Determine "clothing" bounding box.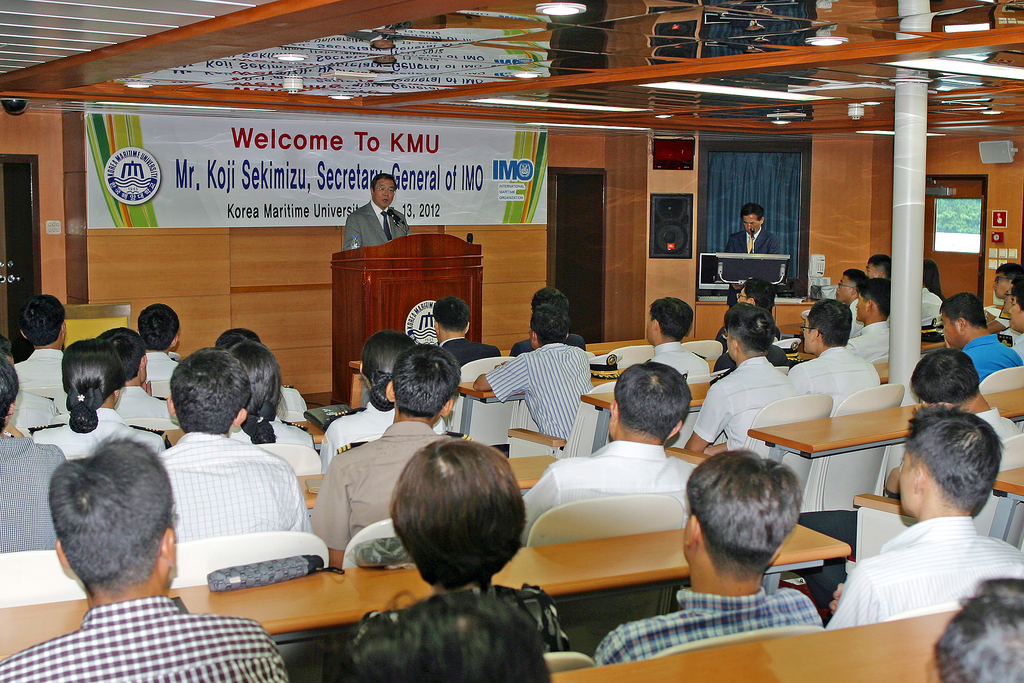
Determined: [x1=144, y1=350, x2=178, y2=396].
